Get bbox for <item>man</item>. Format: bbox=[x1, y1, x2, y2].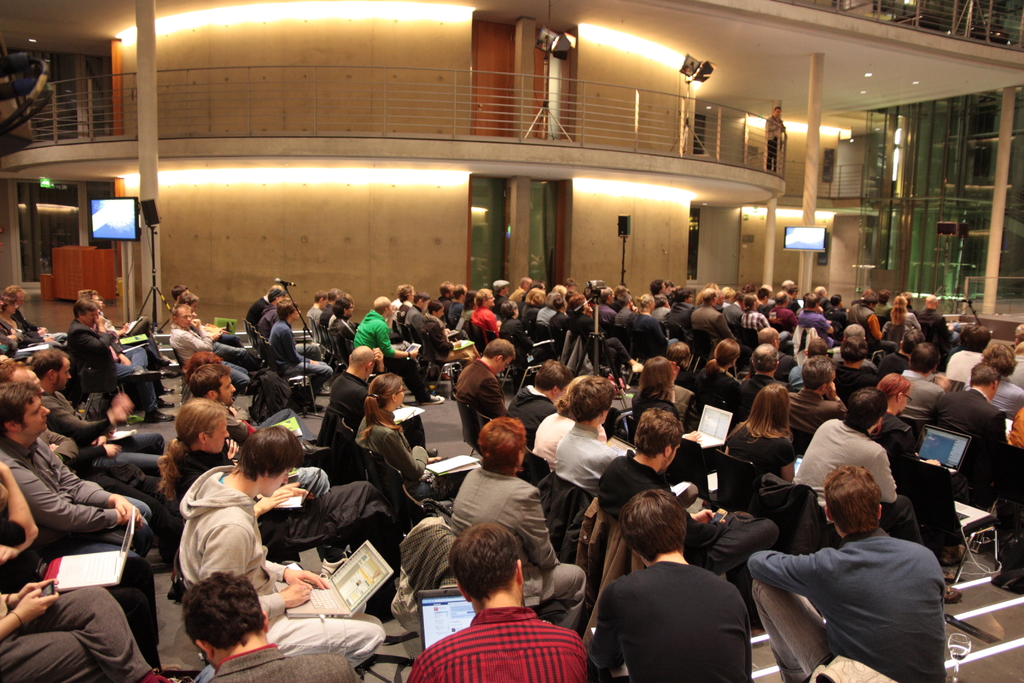
bbox=[168, 306, 248, 404].
